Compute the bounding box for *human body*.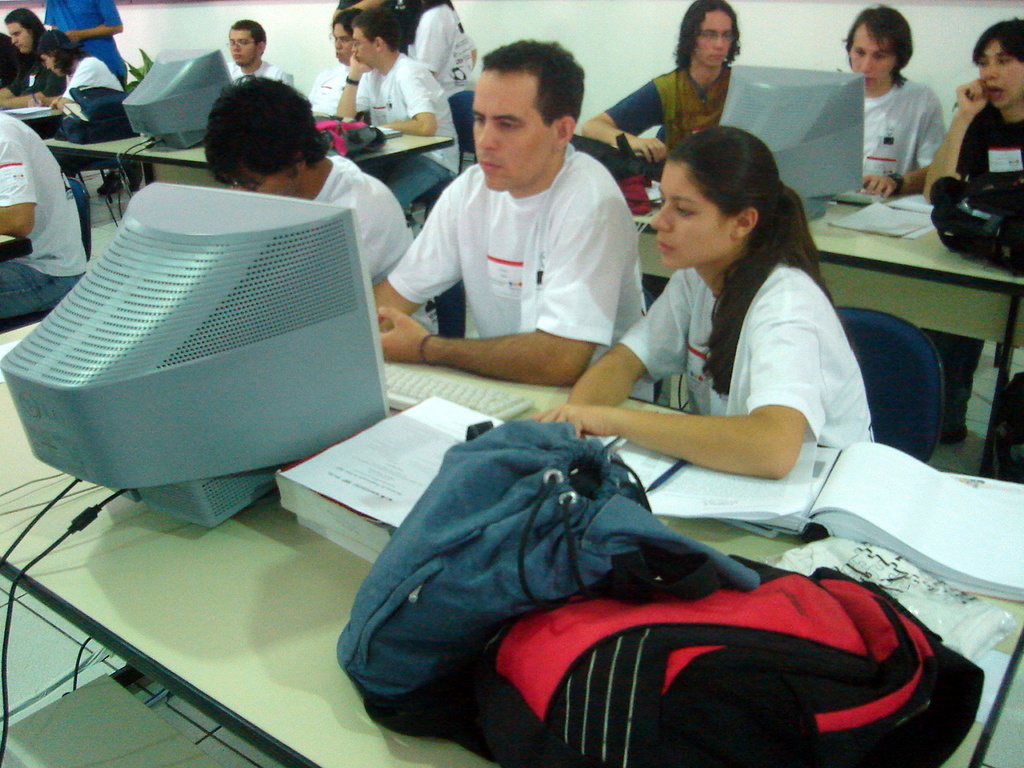
pyautogui.locateOnScreen(589, 69, 733, 161).
